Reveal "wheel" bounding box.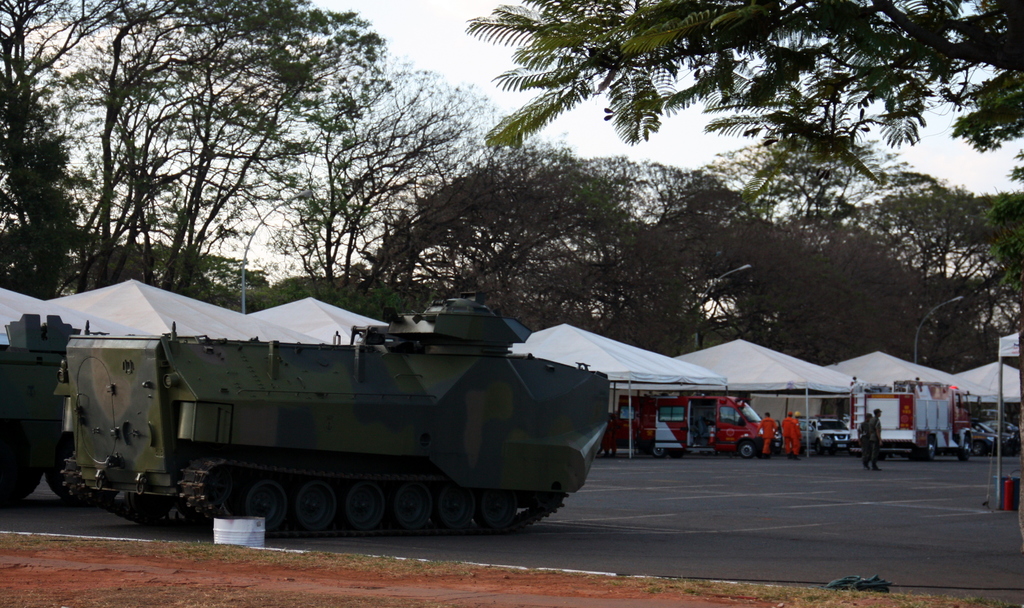
Revealed: bbox=(0, 463, 42, 495).
